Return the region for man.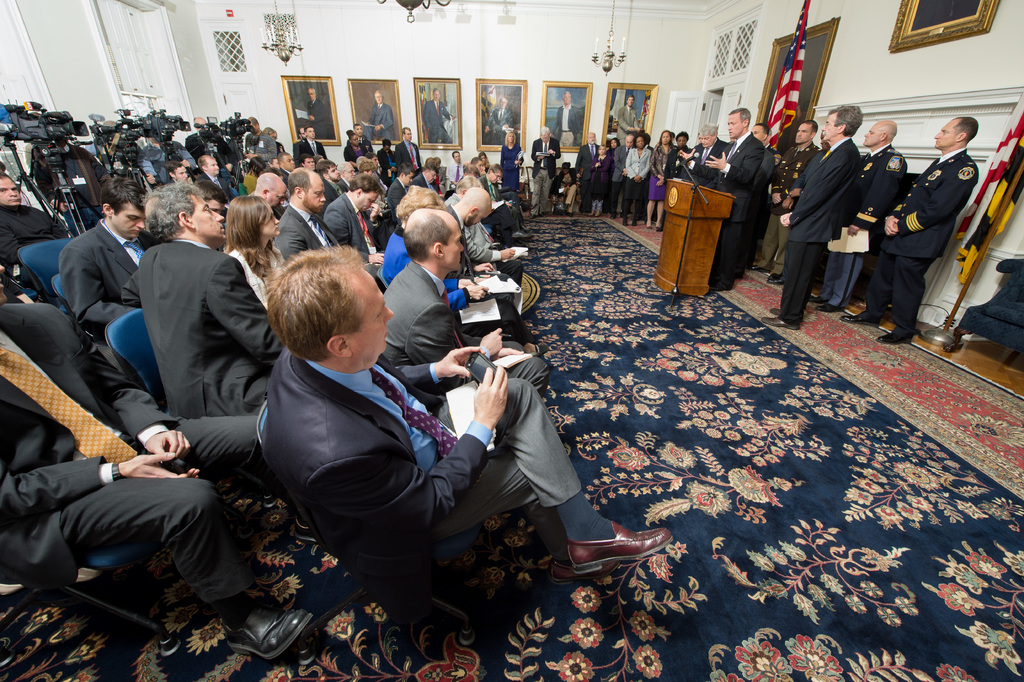
<region>842, 116, 980, 343</region>.
